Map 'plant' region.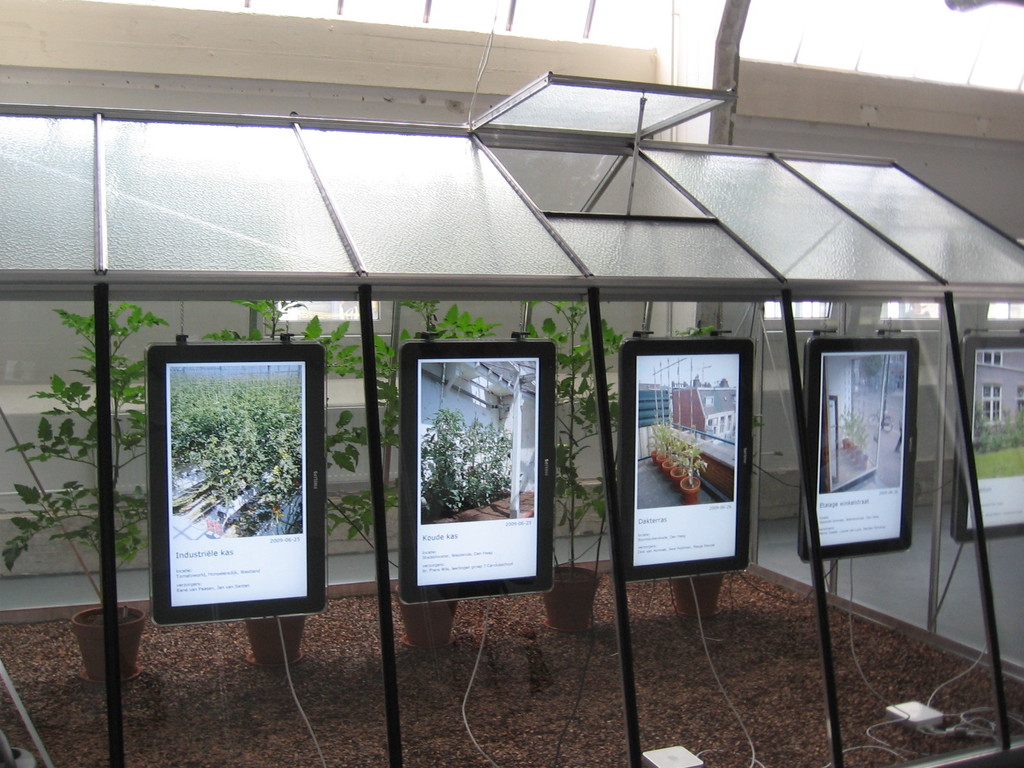
Mapped to 677/437/712/500.
